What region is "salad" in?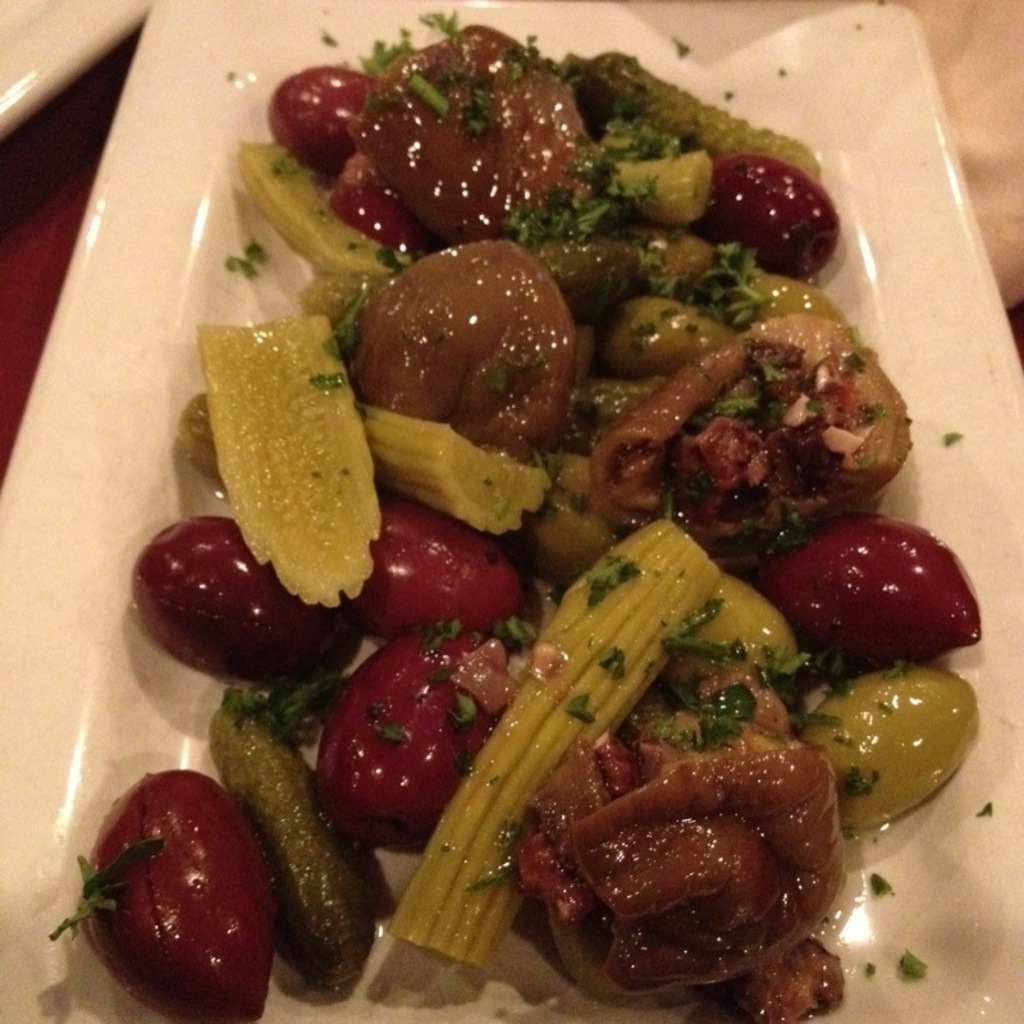
[left=31, top=0, right=1002, bottom=1023].
